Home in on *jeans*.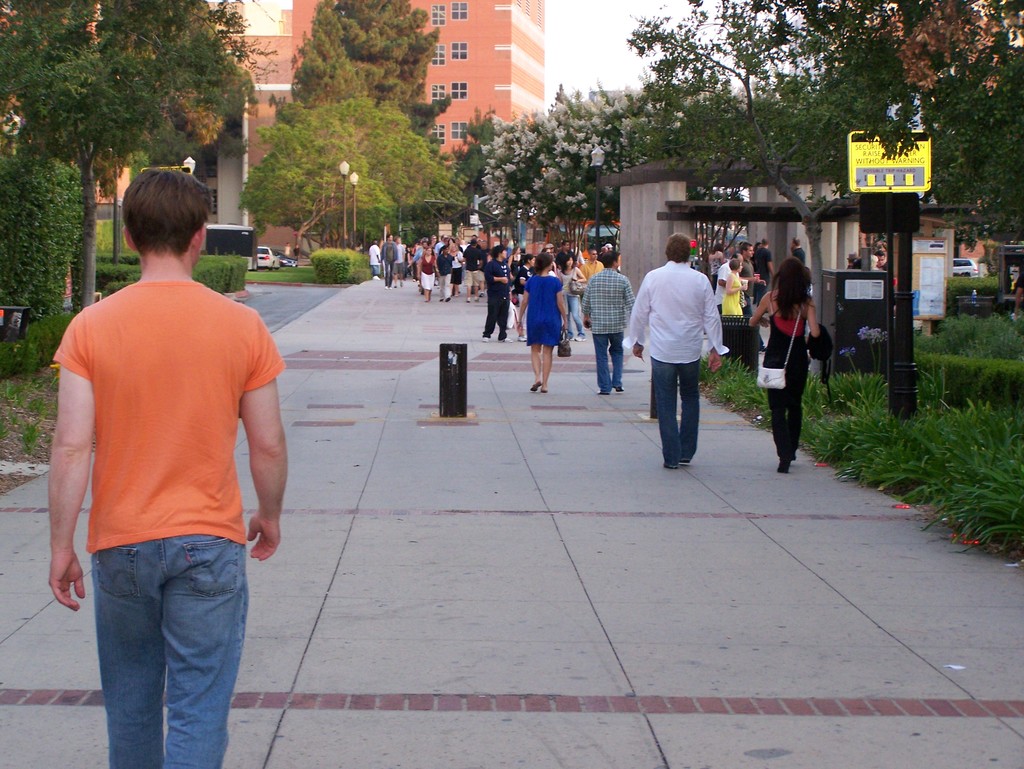
Homed in at <box>567,294,584,340</box>.
